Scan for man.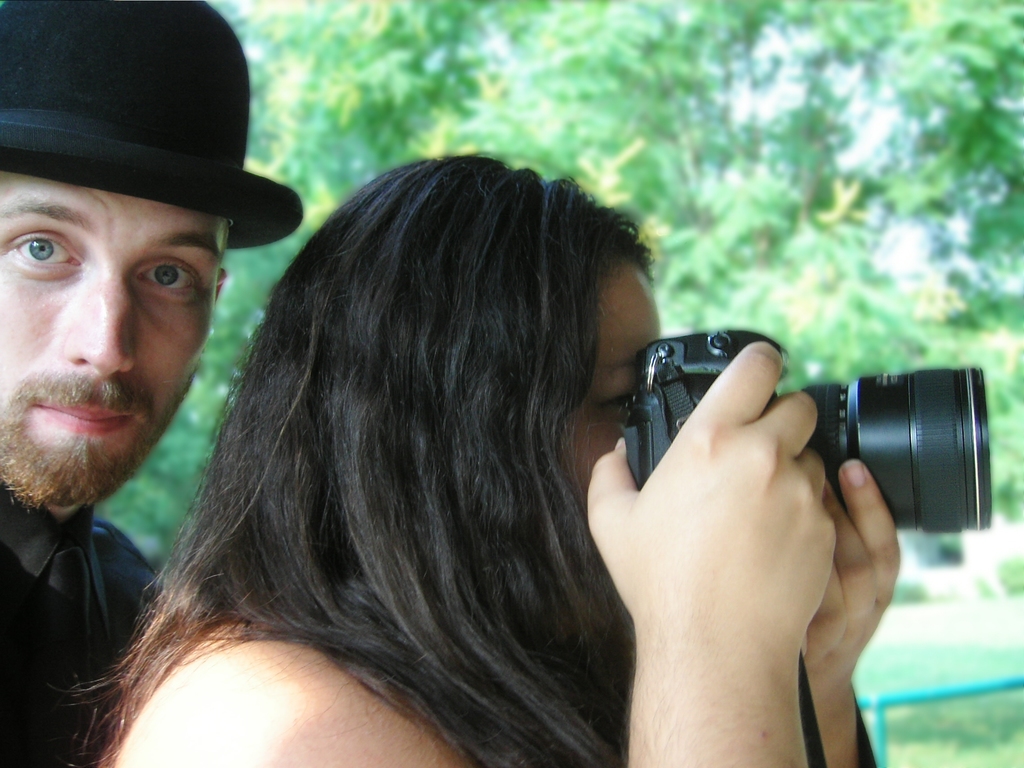
Scan result: 0, 0, 303, 767.
